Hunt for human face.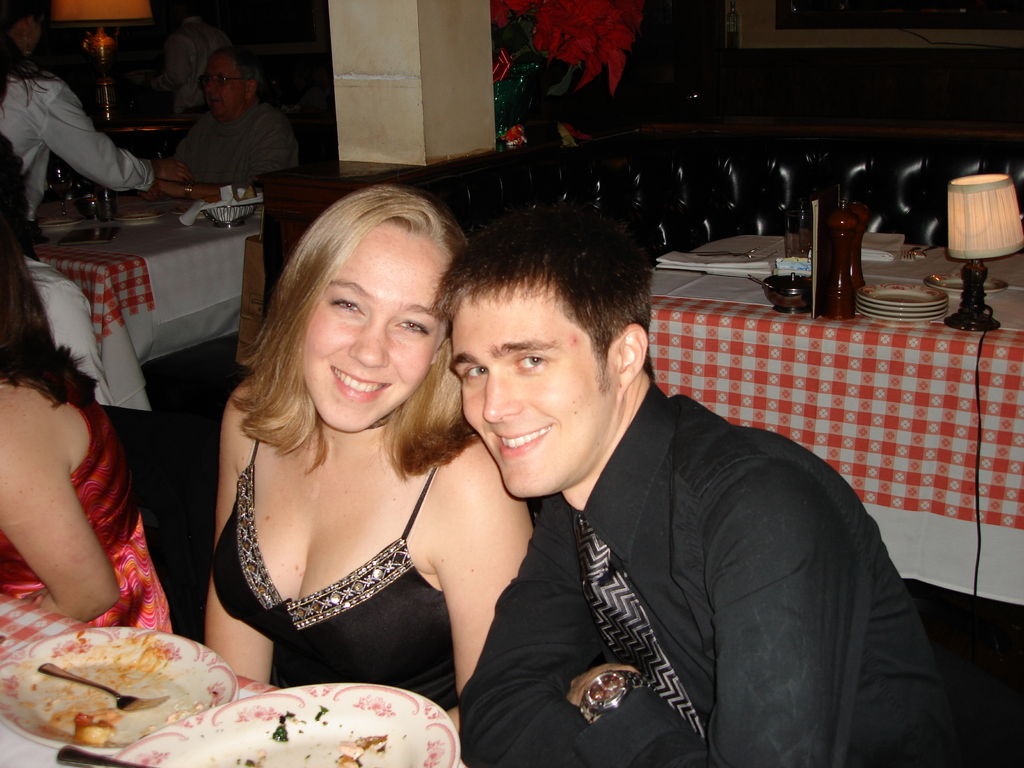
Hunted down at [left=193, top=56, right=247, bottom=127].
